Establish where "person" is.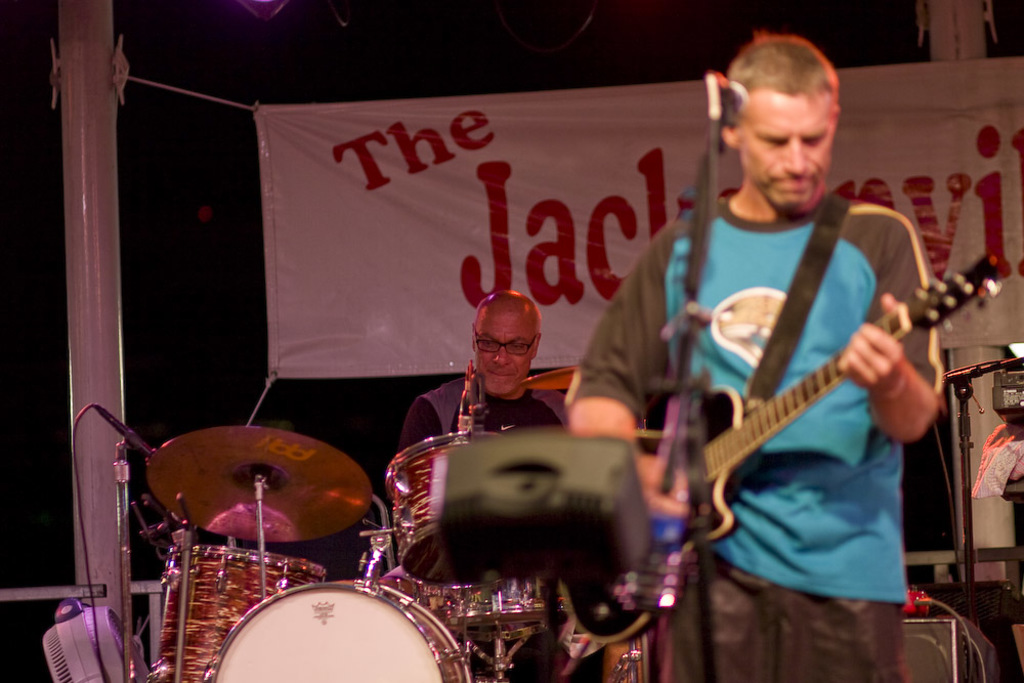
Established at bbox=(393, 288, 577, 682).
